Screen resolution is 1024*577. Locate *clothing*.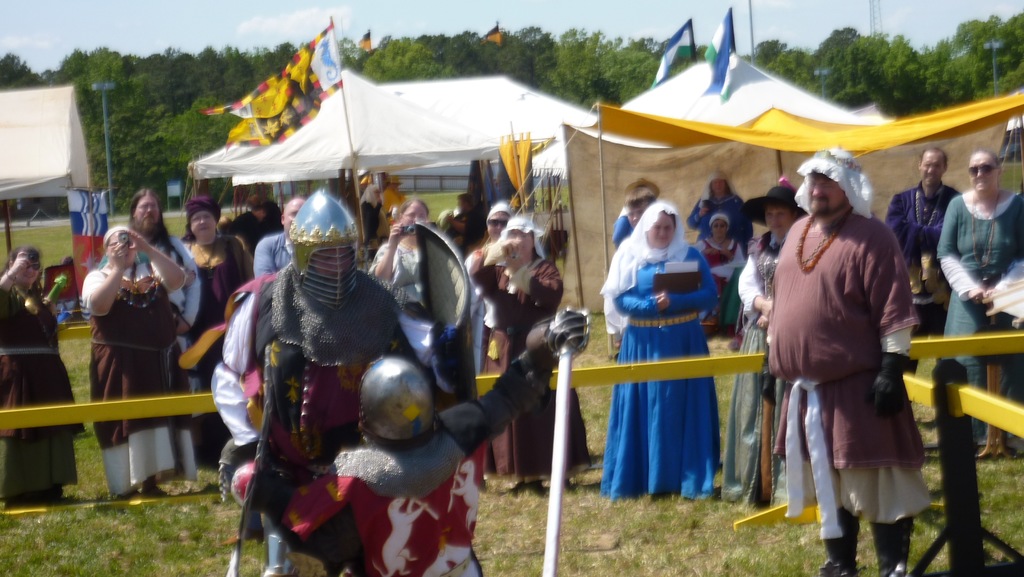
rect(612, 207, 634, 250).
